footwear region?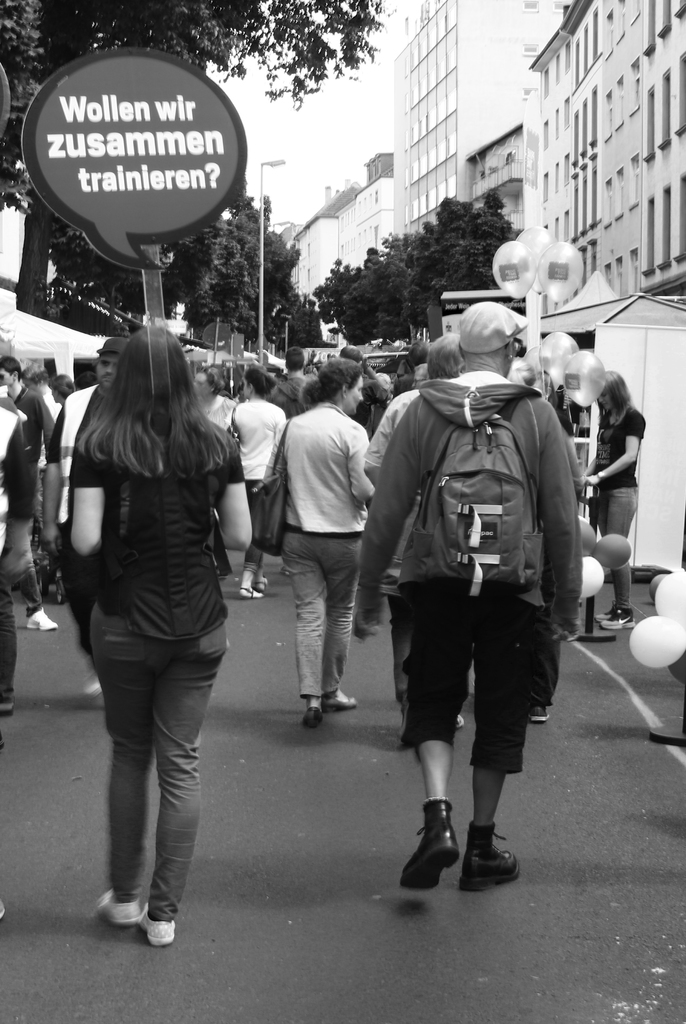
pyautogui.locateOnScreen(599, 602, 635, 625)
